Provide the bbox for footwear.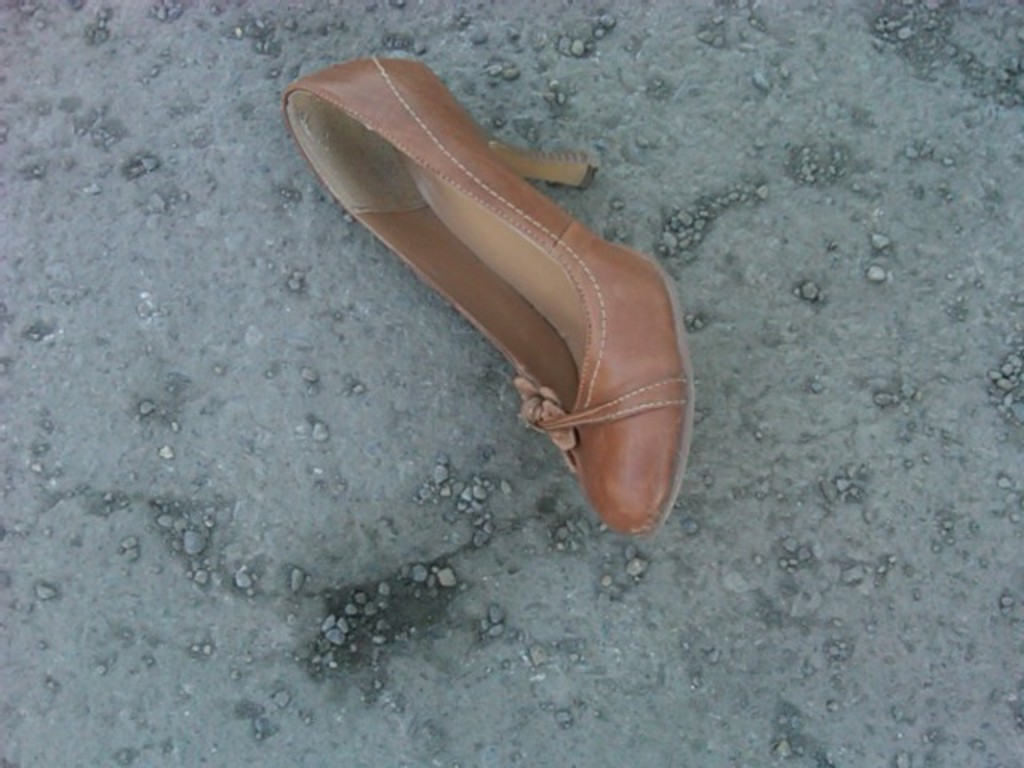
{"x1": 286, "y1": 58, "x2": 682, "y2": 547}.
